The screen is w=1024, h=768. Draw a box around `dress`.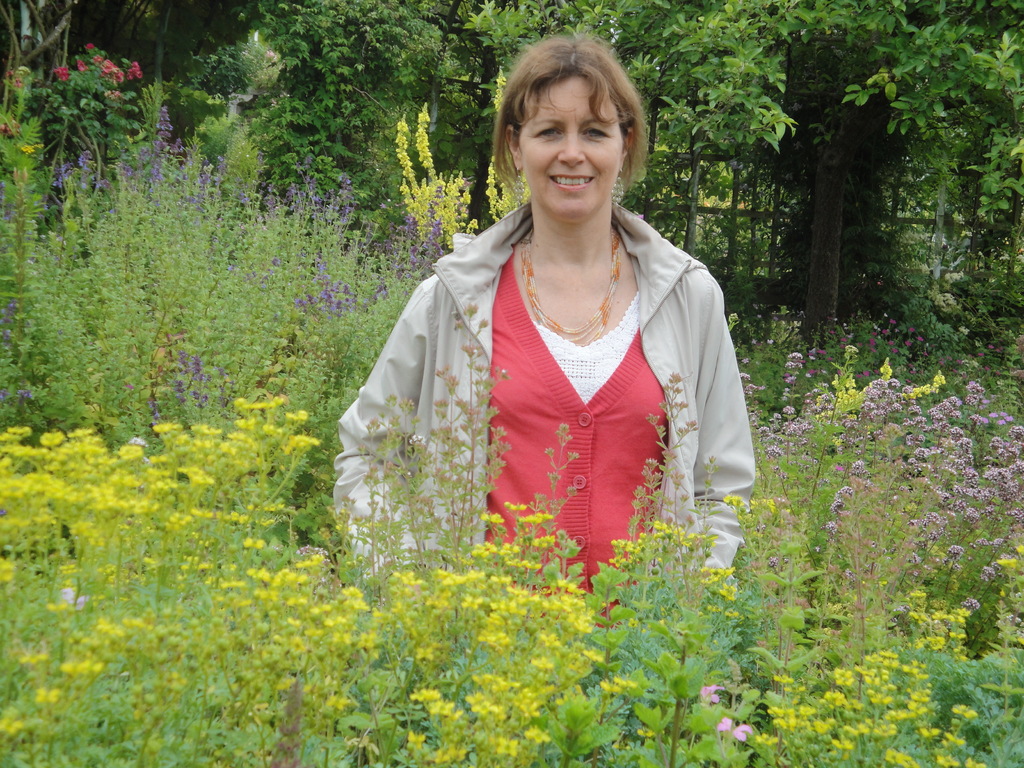
box(330, 248, 719, 577).
